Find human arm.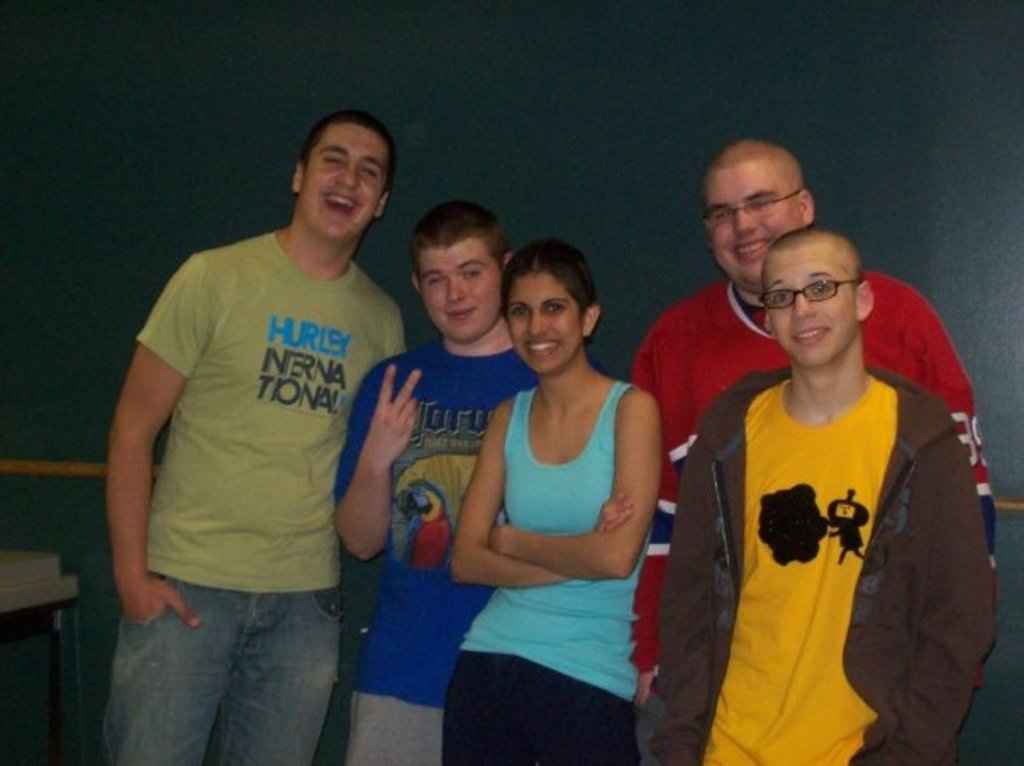
{"x1": 336, "y1": 363, "x2": 420, "y2": 564}.
